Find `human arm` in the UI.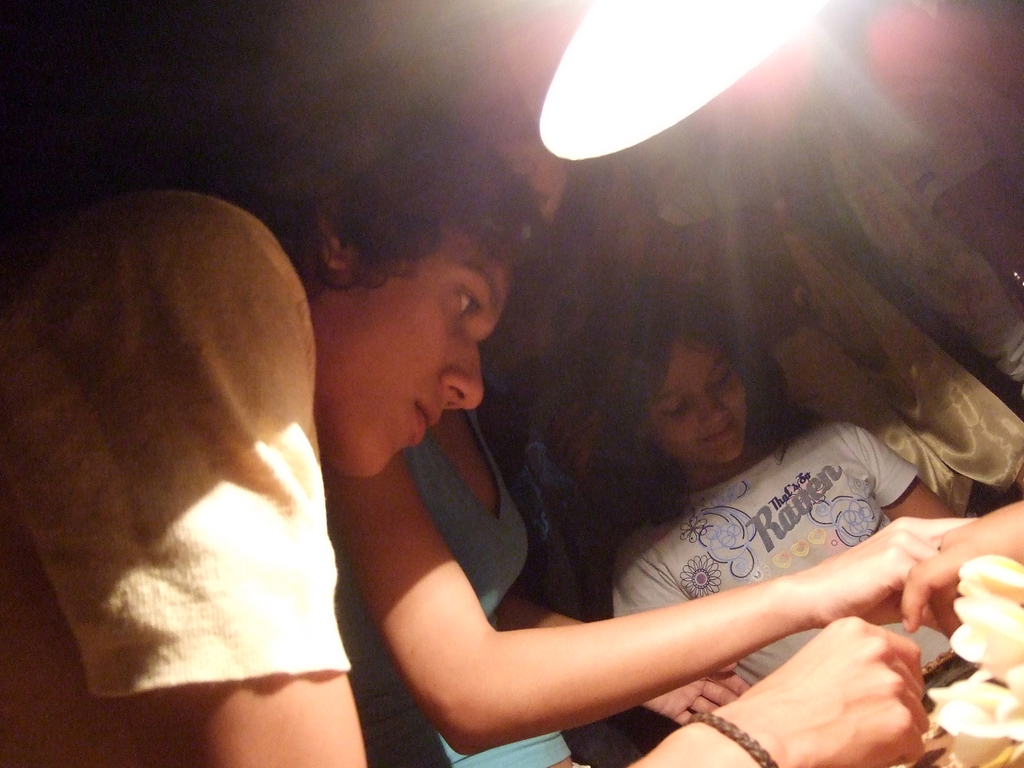
UI element at rect(1, 196, 320, 767).
